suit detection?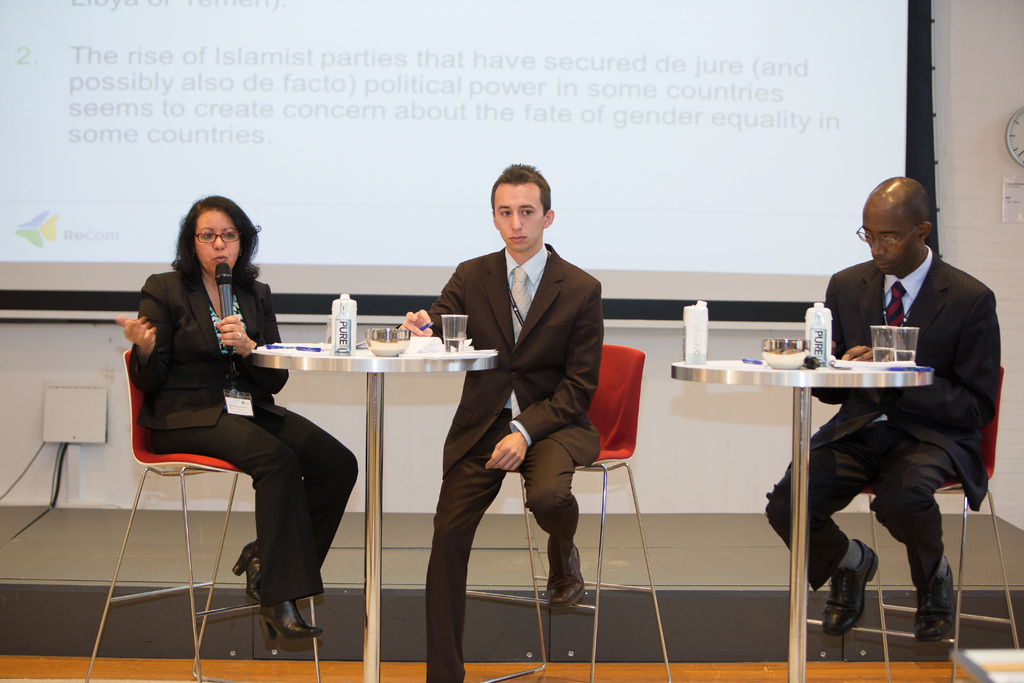
427, 240, 607, 682
